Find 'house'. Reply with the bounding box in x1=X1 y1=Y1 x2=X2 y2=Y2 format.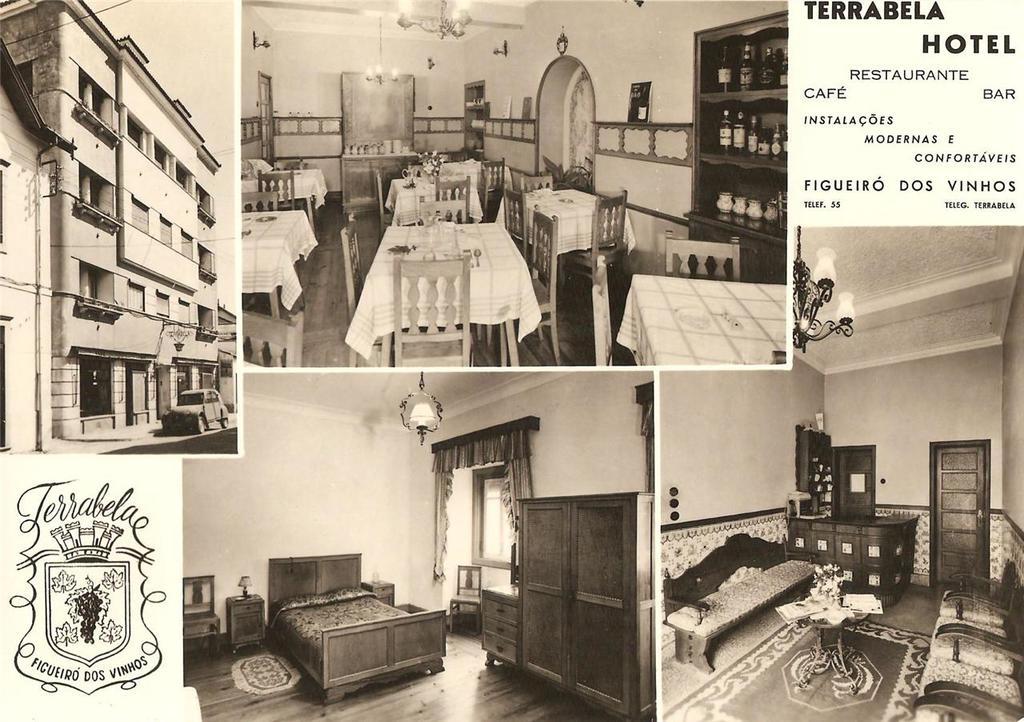
x1=10 y1=23 x2=274 y2=507.
